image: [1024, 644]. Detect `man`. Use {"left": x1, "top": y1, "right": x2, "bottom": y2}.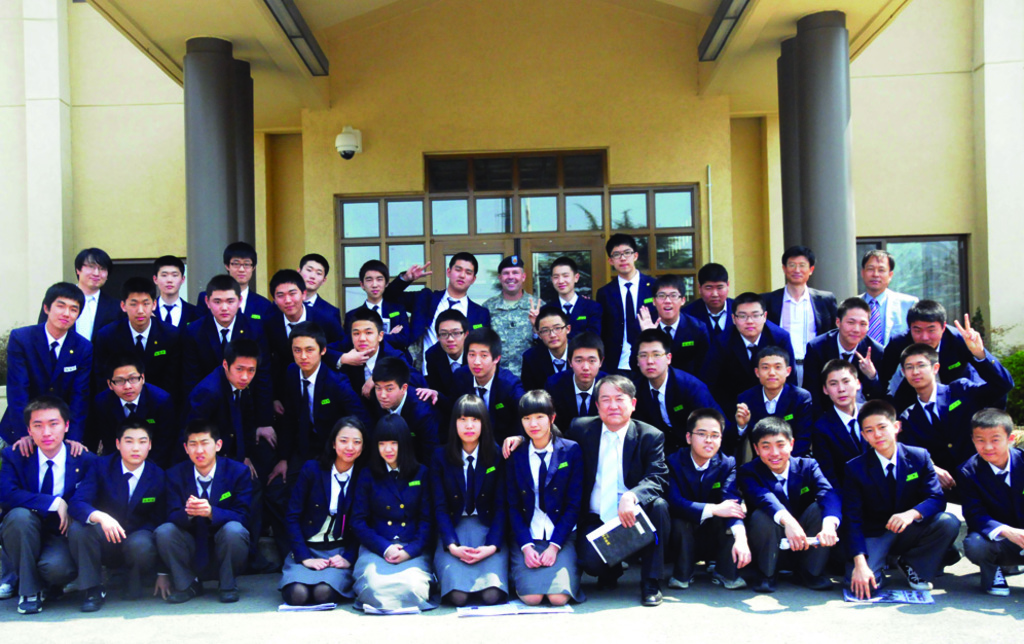
{"left": 547, "top": 329, "right": 604, "bottom": 421}.
